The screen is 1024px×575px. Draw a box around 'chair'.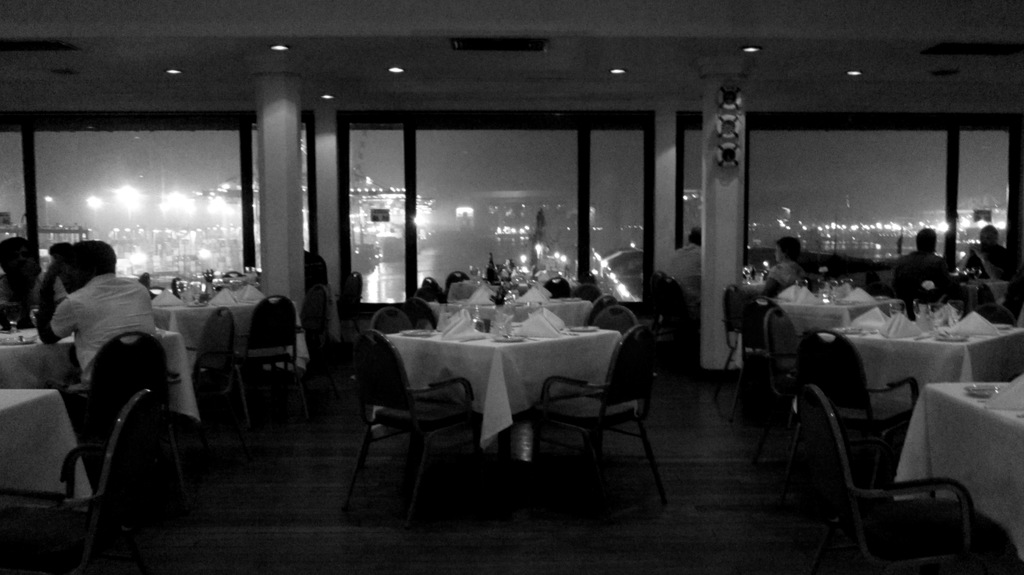
box=[244, 293, 299, 412].
